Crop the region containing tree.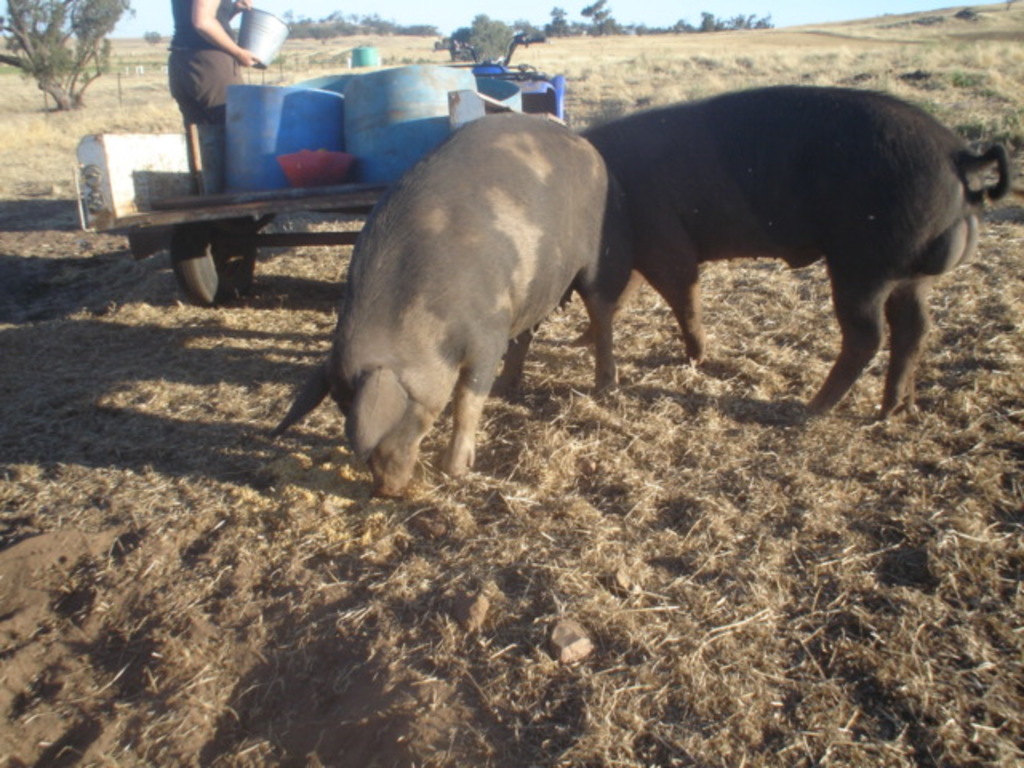
Crop region: (x1=10, y1=6, x2=141, y2=88).
